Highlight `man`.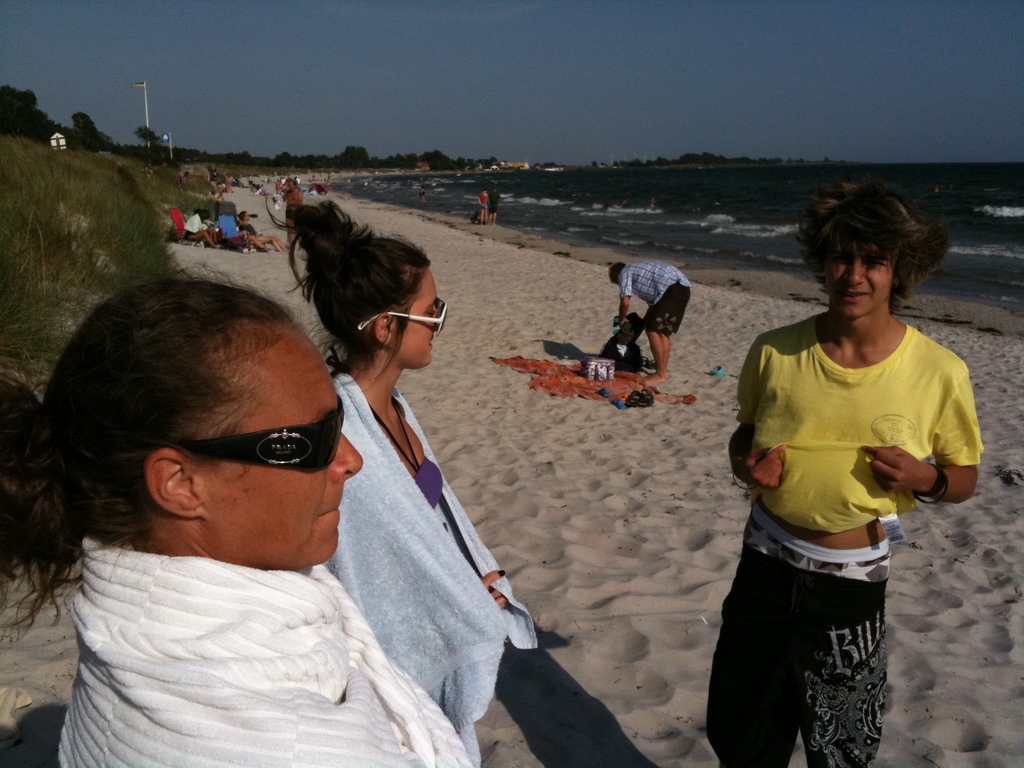
Highlighted region: bbox=(175, 172, 188, 186).
